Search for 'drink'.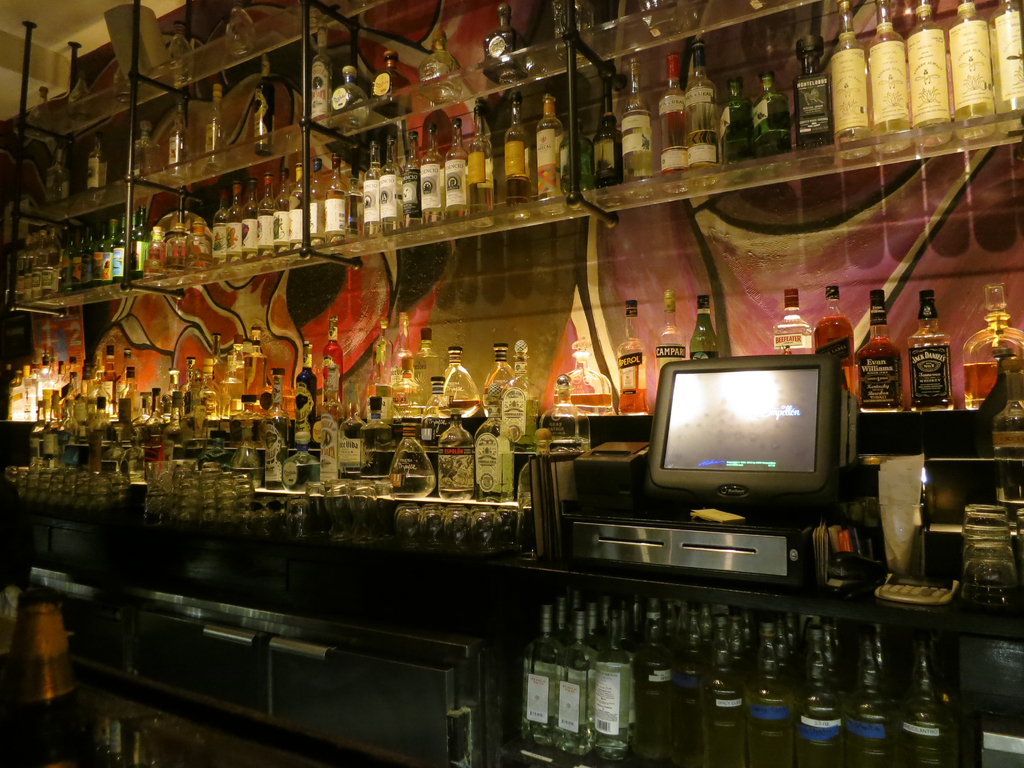
Found at [337,67,360,126].
